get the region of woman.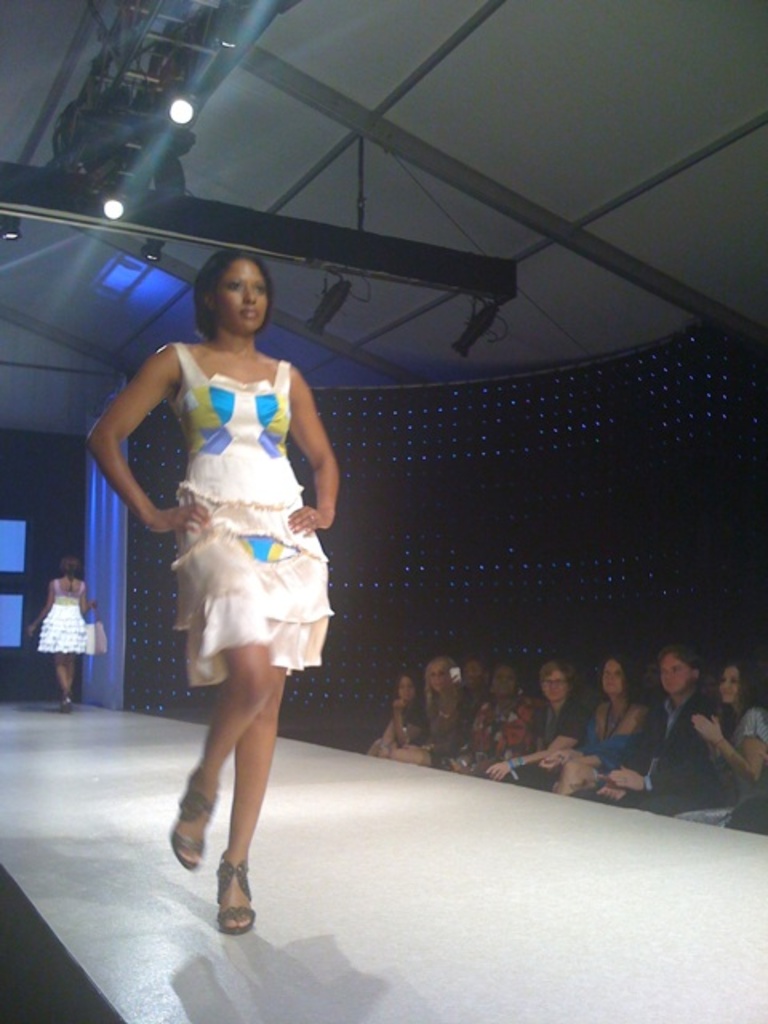
365 672 422 754.
